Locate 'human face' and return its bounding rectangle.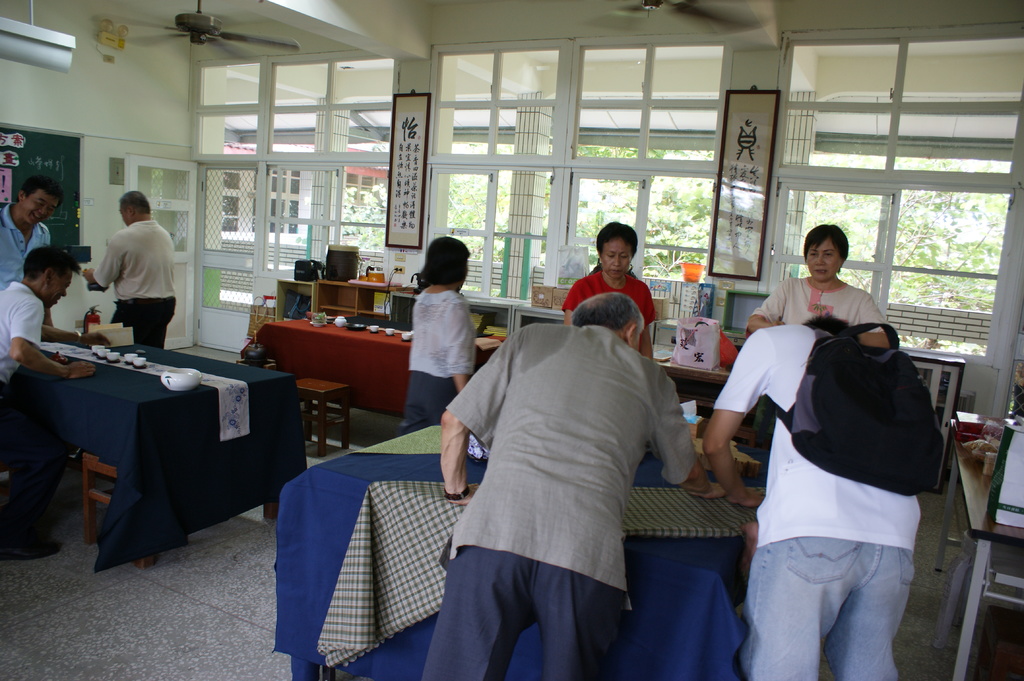
select_region(600, 237, 633, 278).
